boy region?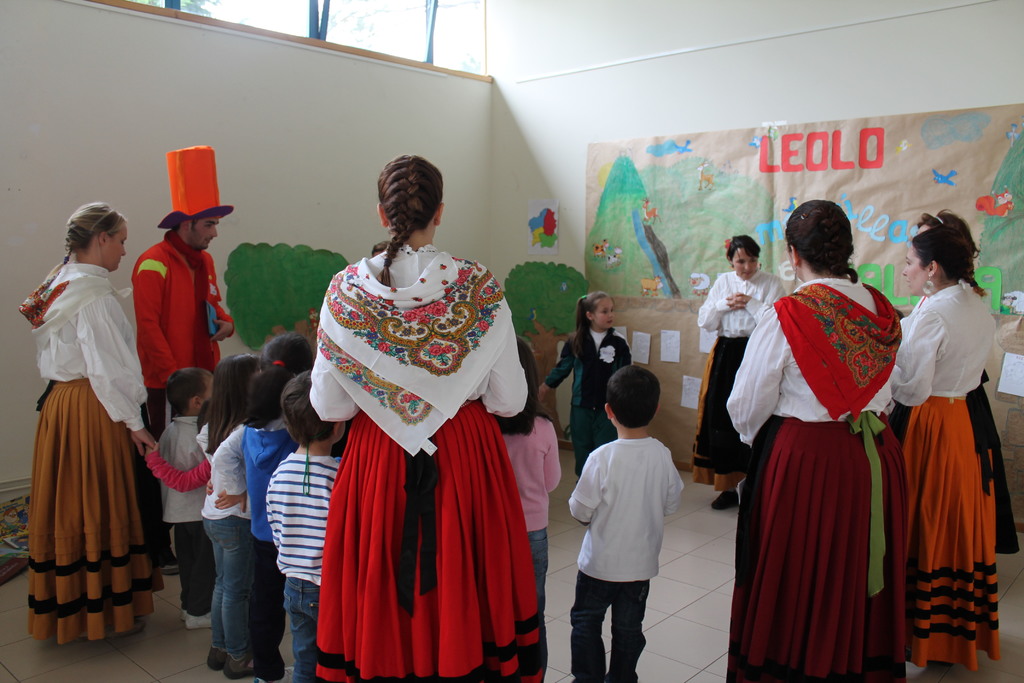
box(265, 372, 344, 682)
